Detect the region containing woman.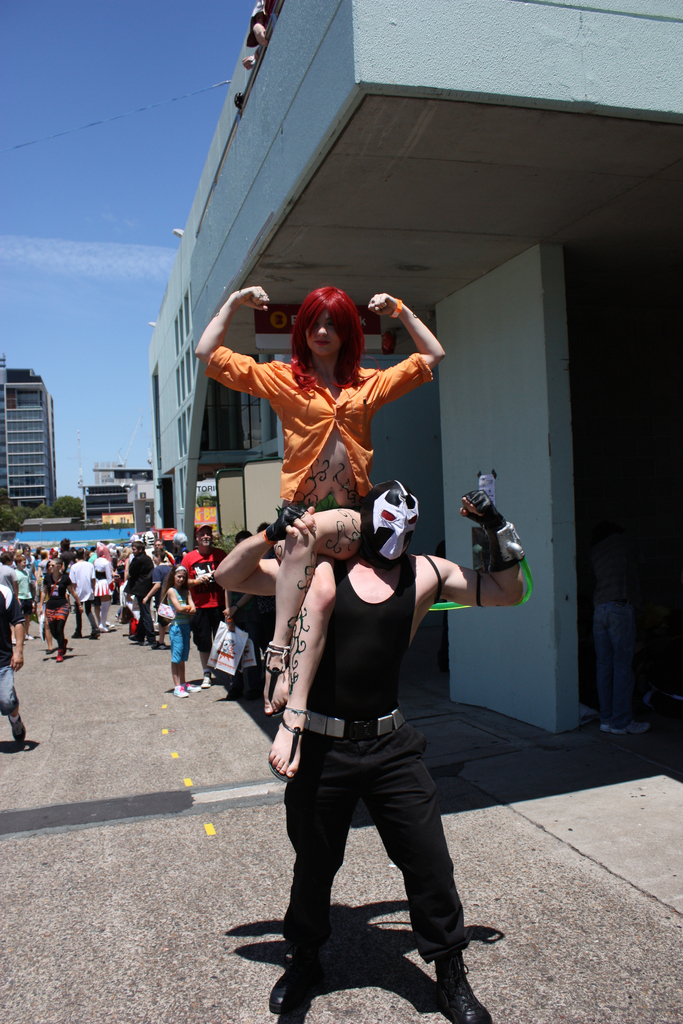
locate(95, 541, 117, 634).
